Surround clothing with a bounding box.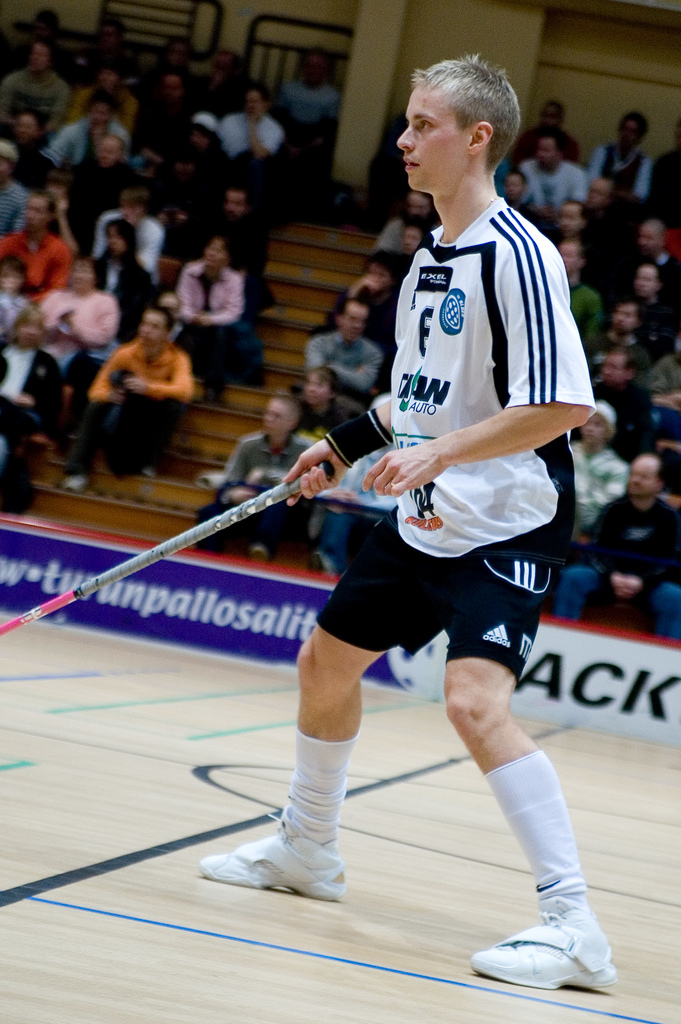
bbox=[278, 728, 364, 840].
